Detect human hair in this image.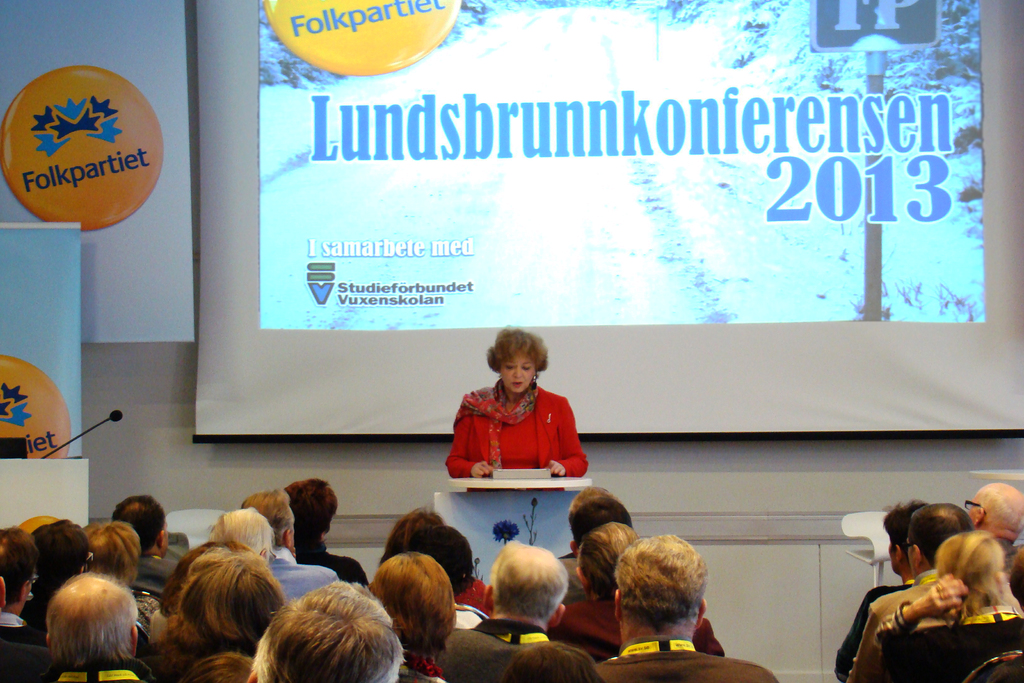
Detection: locate(934, 532, 1018, 625).
